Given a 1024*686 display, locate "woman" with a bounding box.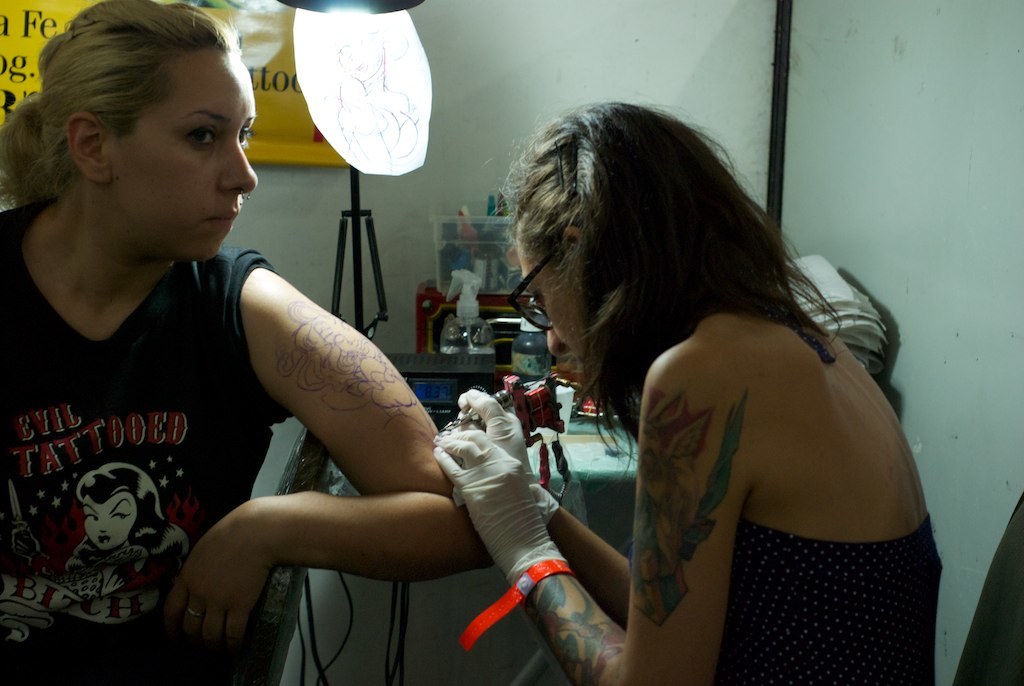
Located: bbox=[391, 86, 923, 663].
